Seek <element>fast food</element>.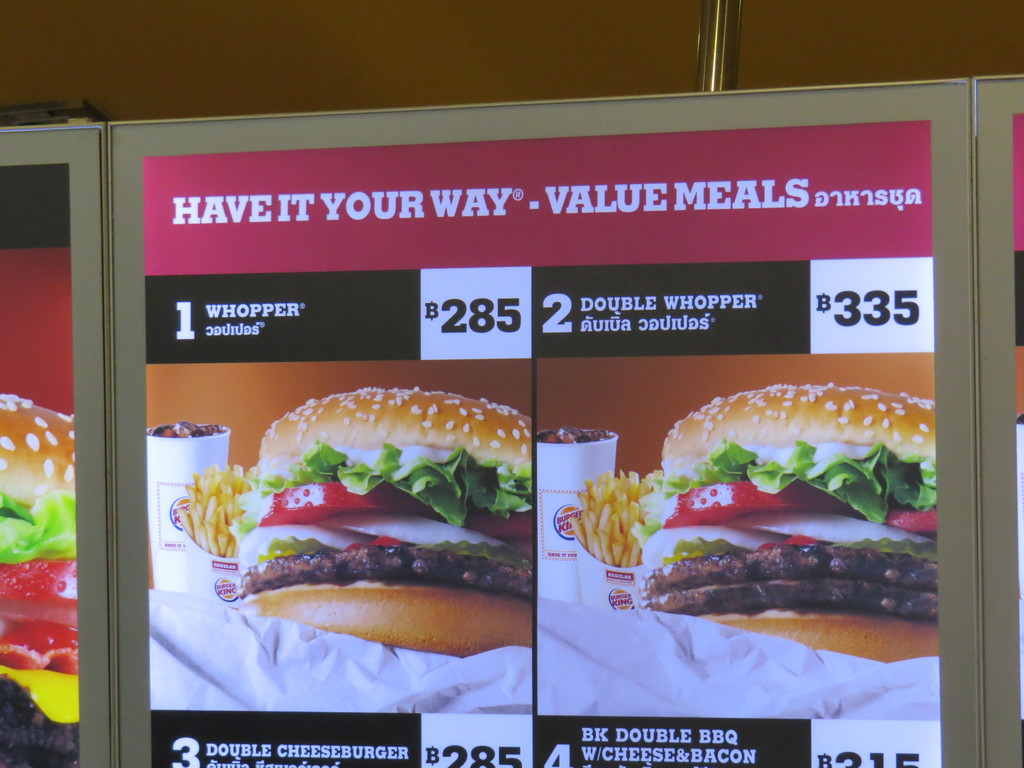
bbox=[0, 397, 84, 767].
